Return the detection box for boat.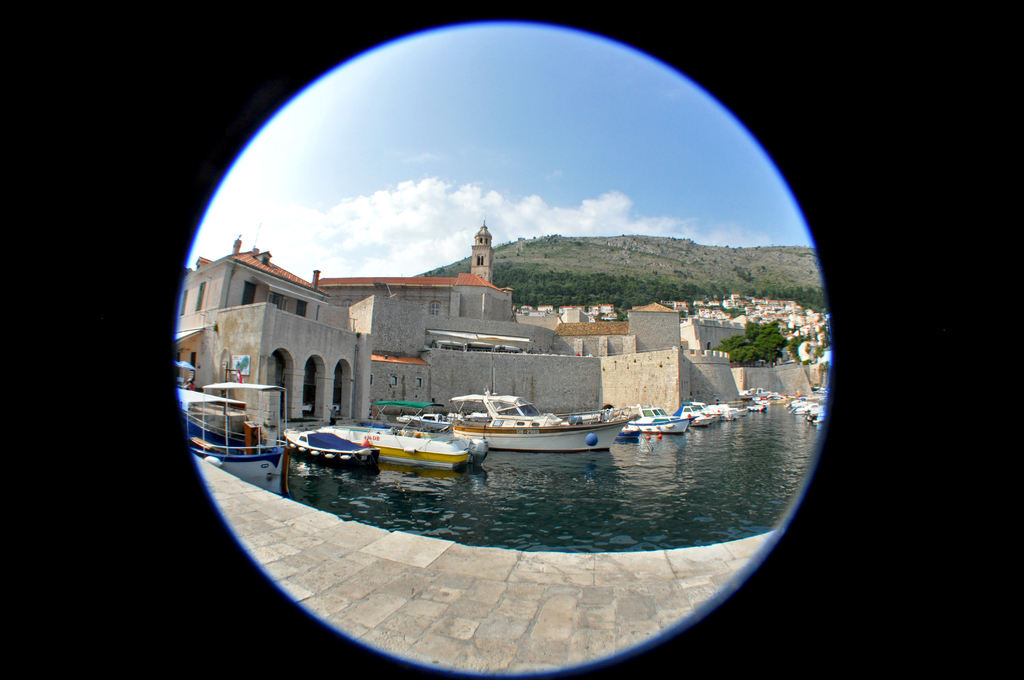
Rect(743, 387, 804, 419).
